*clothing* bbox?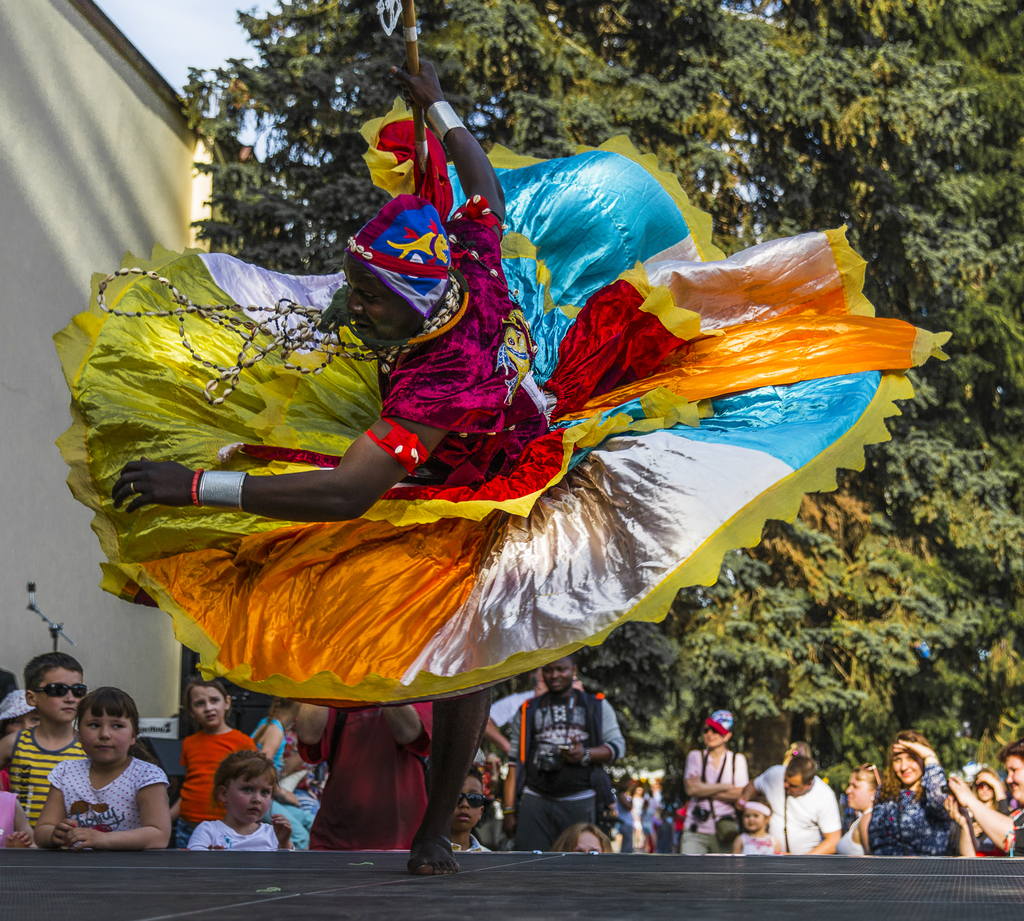
BBox(980, 804, 1023, 858)
